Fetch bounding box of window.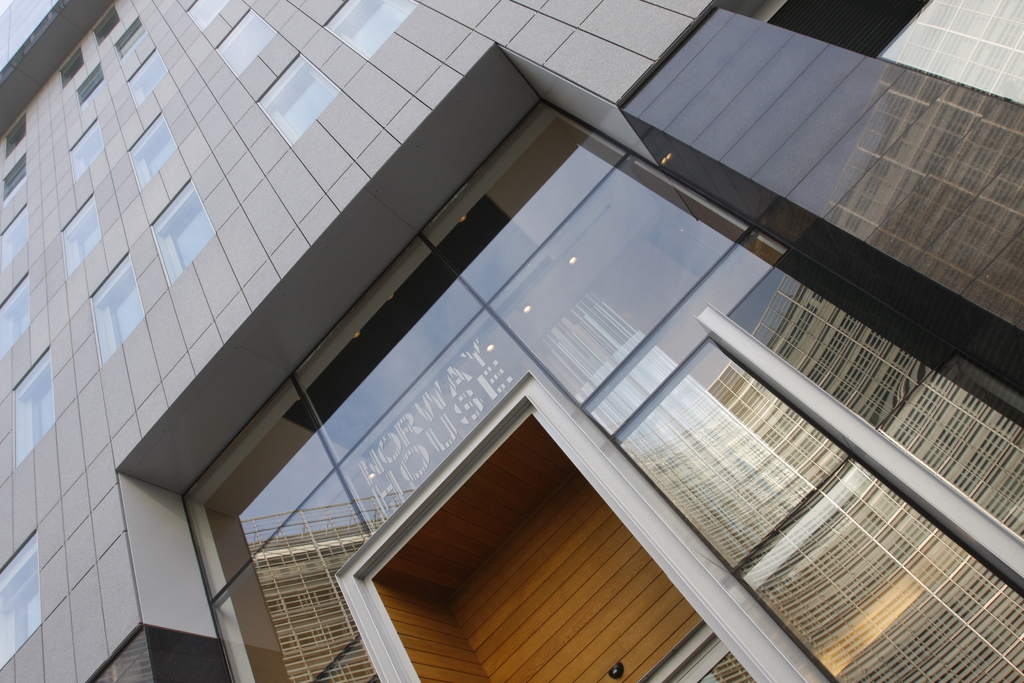
Bbox: bbox=(0, 207, 31, 273).
